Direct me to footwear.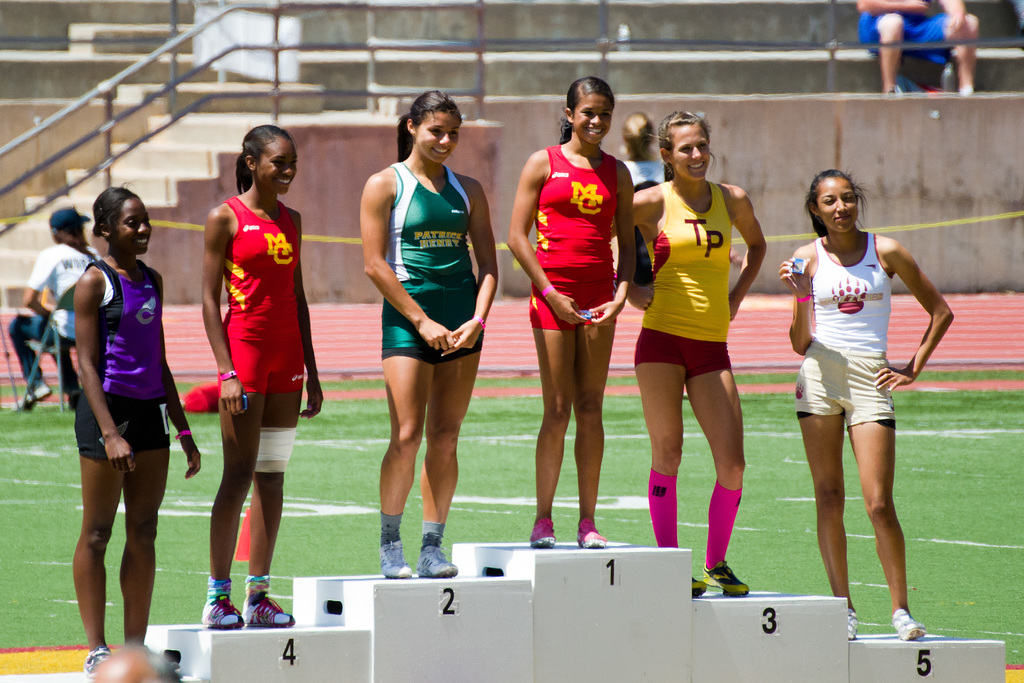
Direction: [left=81, top=641, right=110, bottom=679].
